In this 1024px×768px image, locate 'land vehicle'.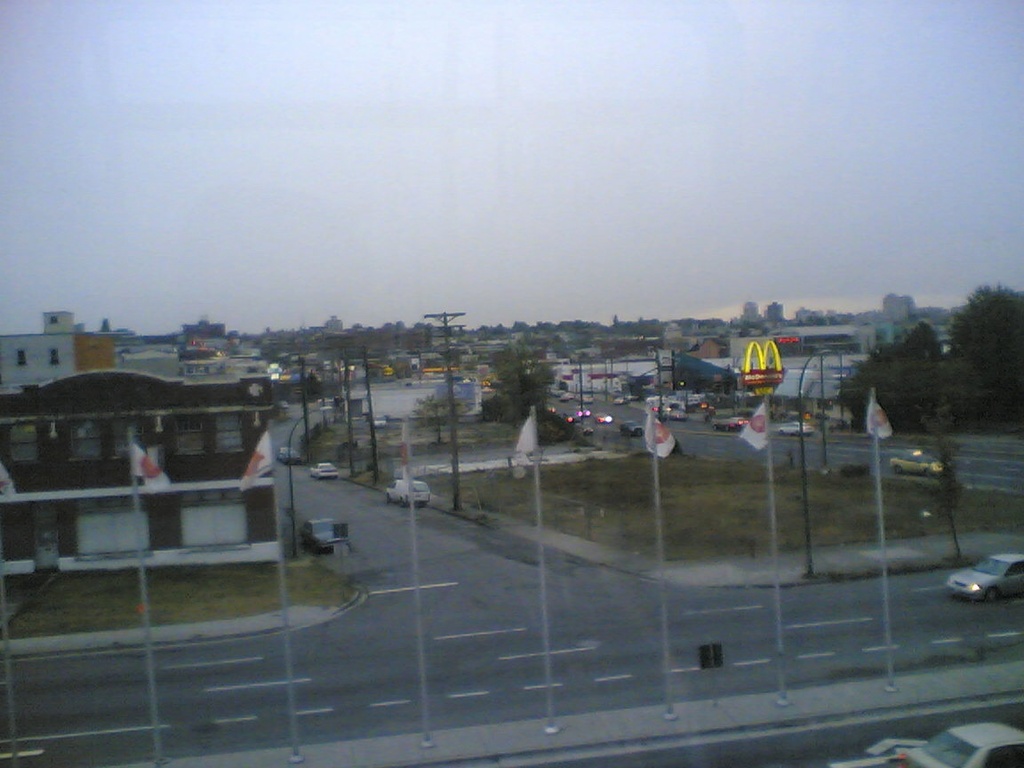
Bounding box: <region>857, 716, 1023, 767</region>.
